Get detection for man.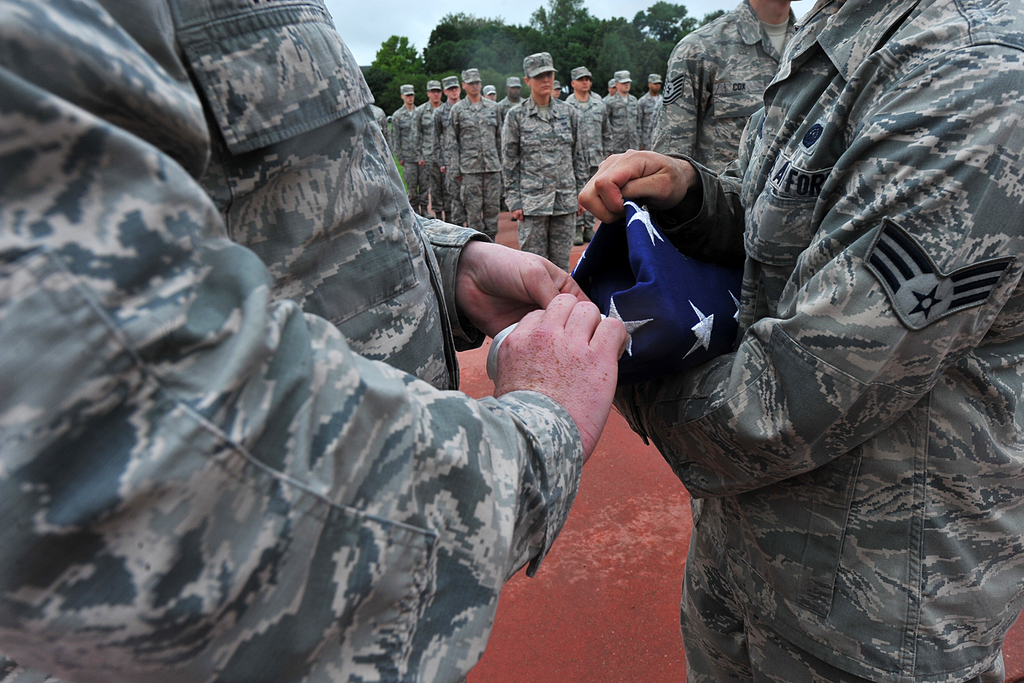
Detection: 650, 0, 806, 183.
